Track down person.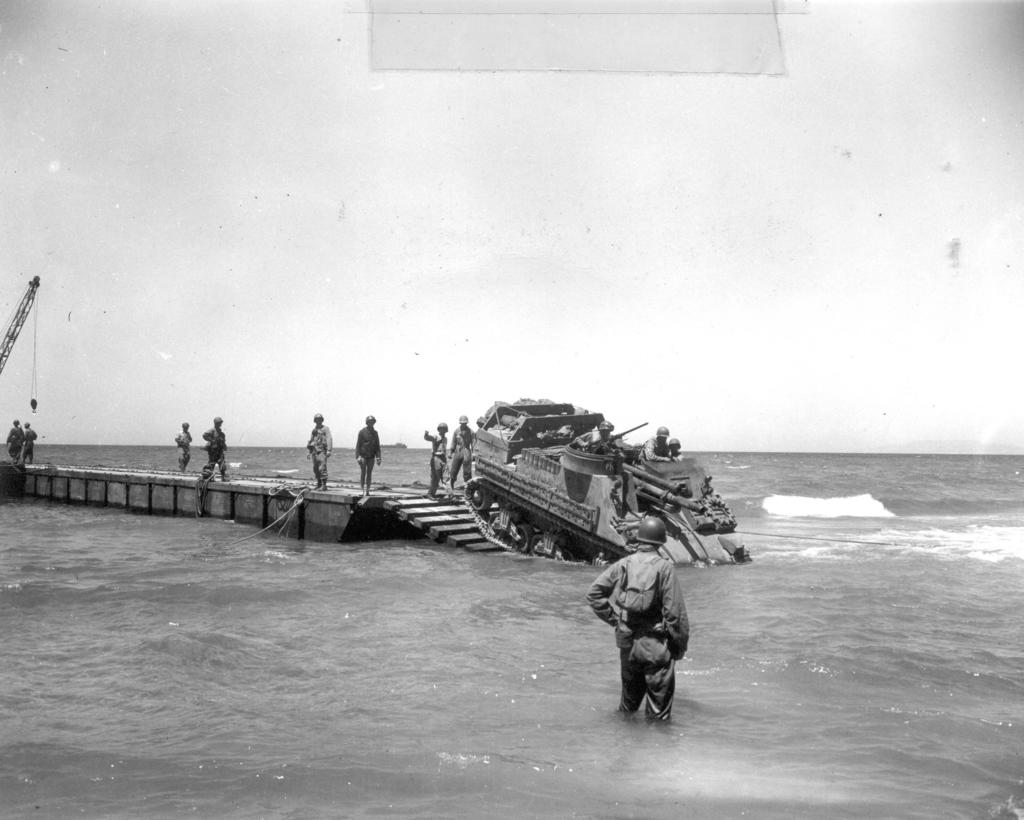
Tracked to pyautogui.locateOnScreen(5, 419, 25, 464).
